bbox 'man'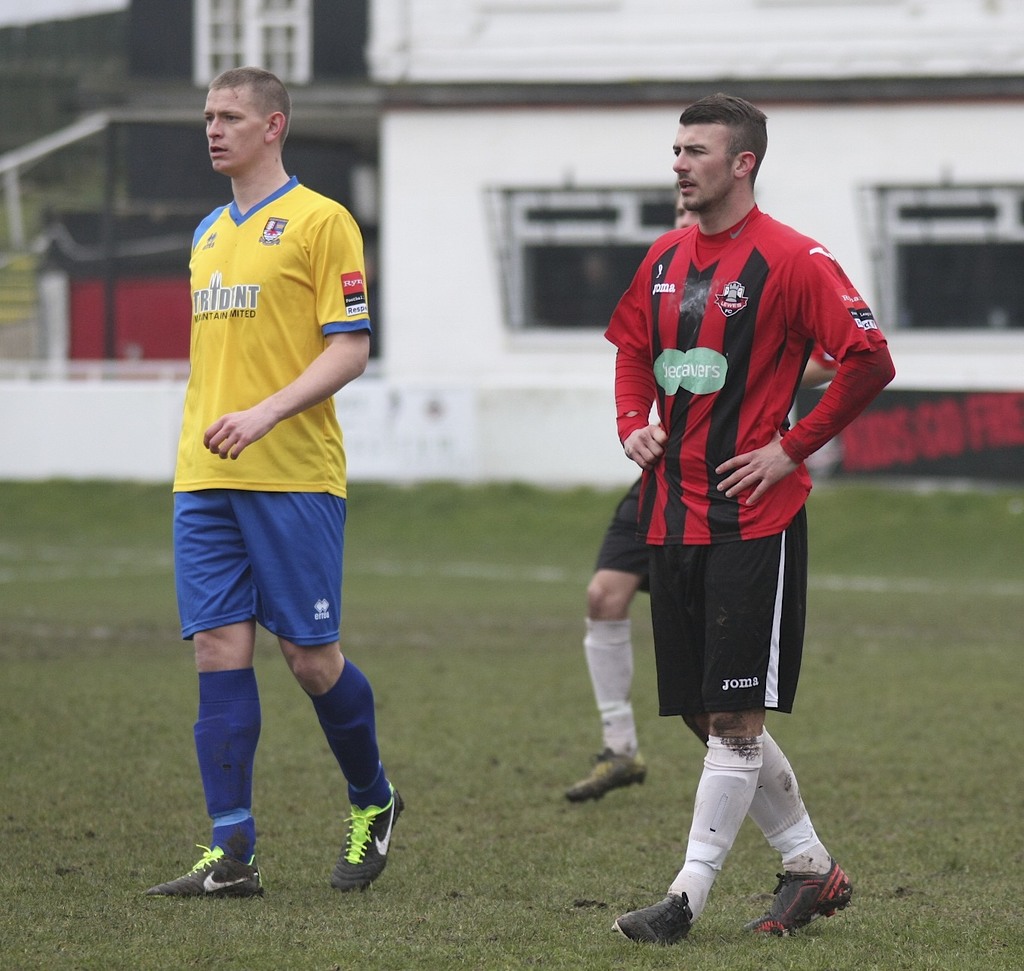
bbox=(138, 62, 406, 893)
